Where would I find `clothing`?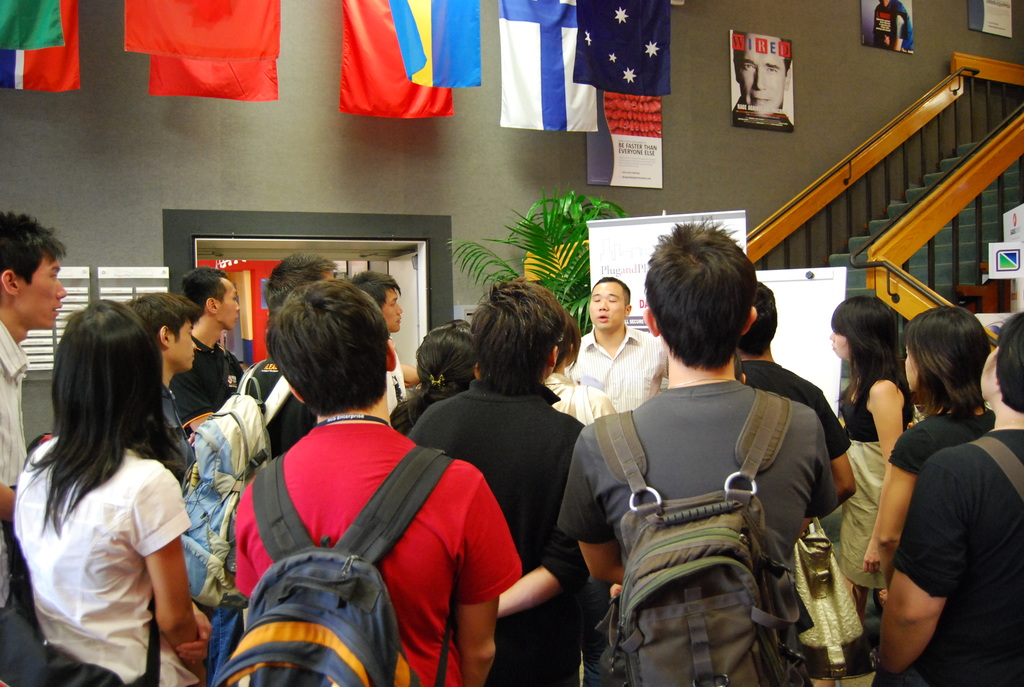
At bbox=[878, 430, 1023, 686].
